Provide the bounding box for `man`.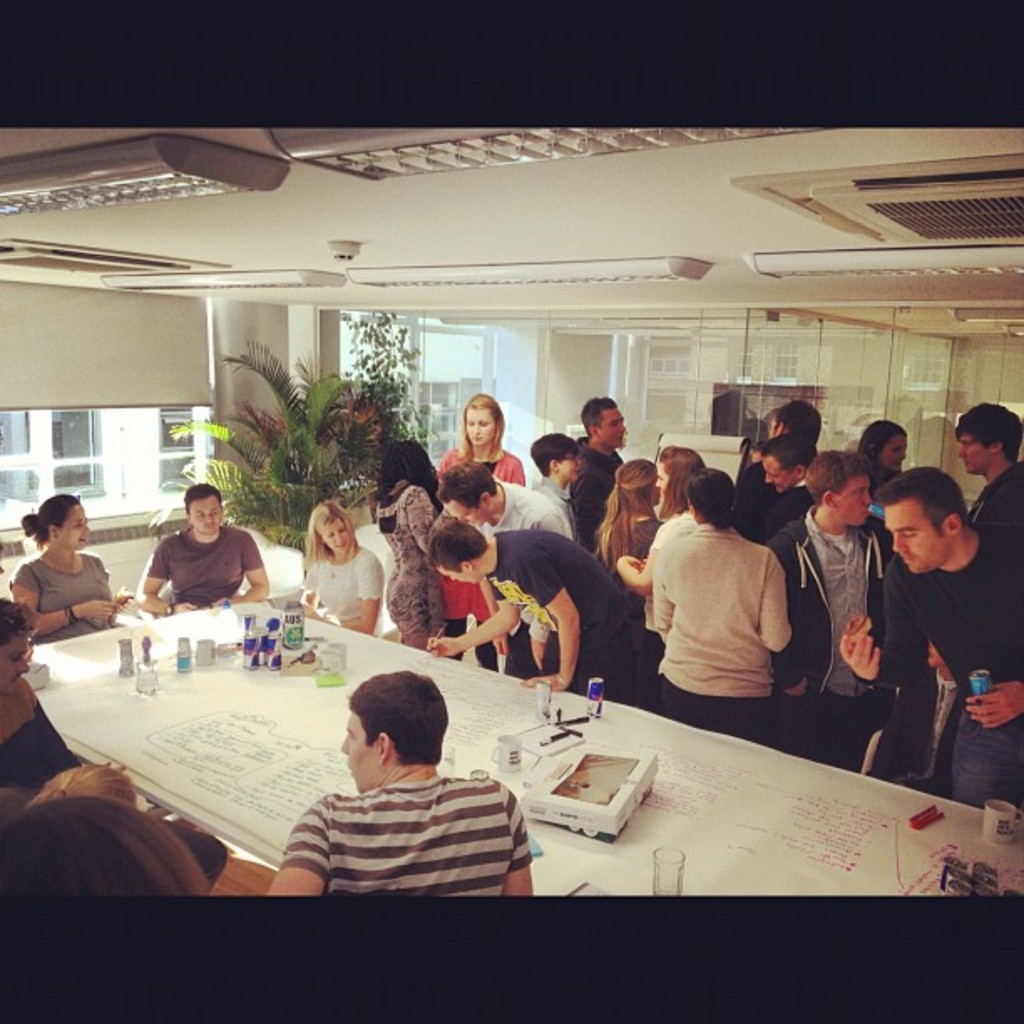
pyautogui.locateOnScreen(427, 517, 649, 711).
